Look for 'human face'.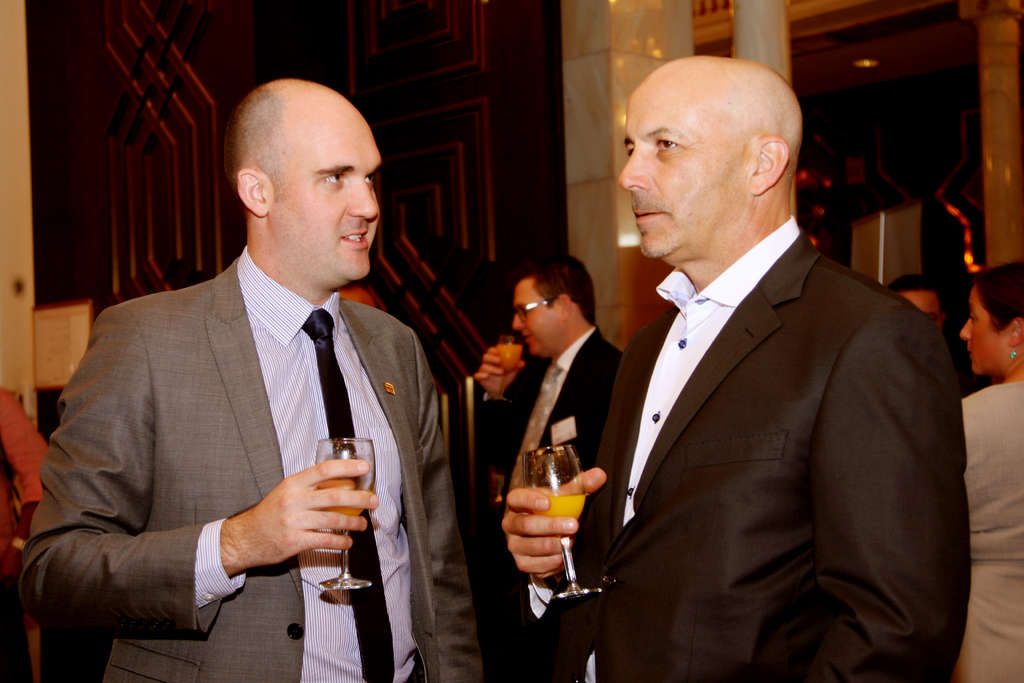
Found: left=890, top=292, right=945, bottom=325.
